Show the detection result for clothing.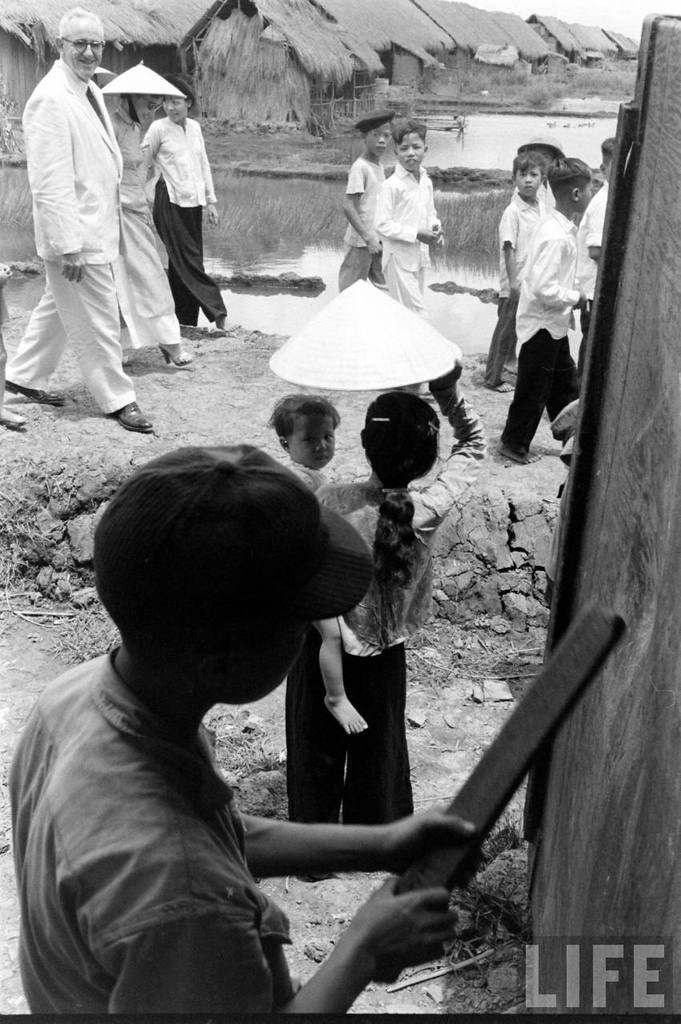
2, 640, 294, 1013.
